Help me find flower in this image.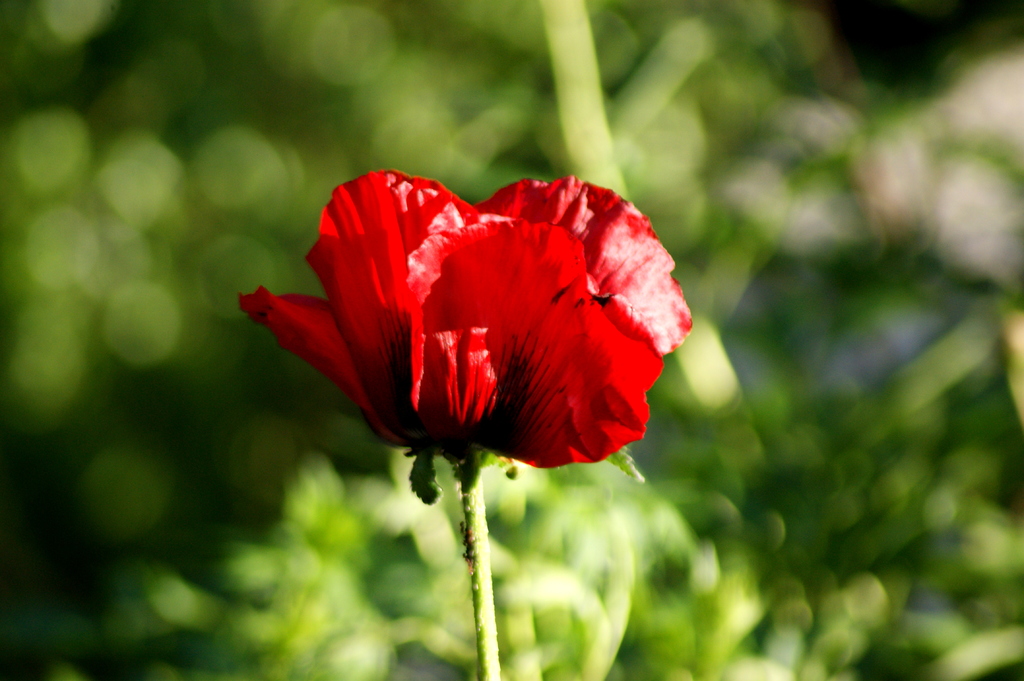
Found it: {"left": 257, "top": 176, "right": 669, "bottom": 476}.
